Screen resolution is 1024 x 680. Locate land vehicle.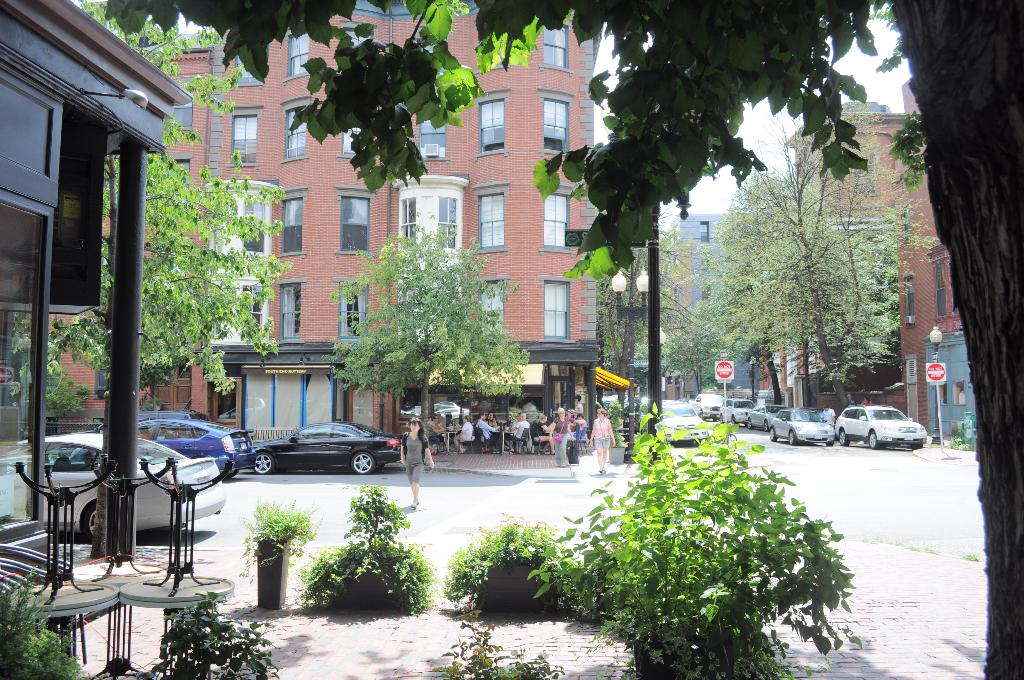
locate(746, 404, 785, 425).
